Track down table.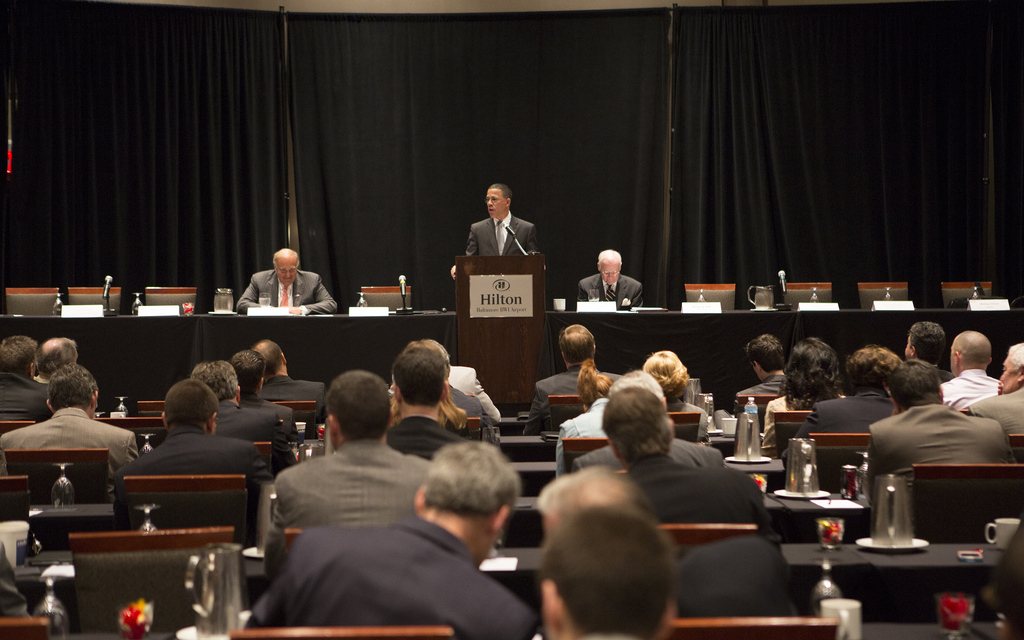
Tracked to 850, 540, 1009, 614.
